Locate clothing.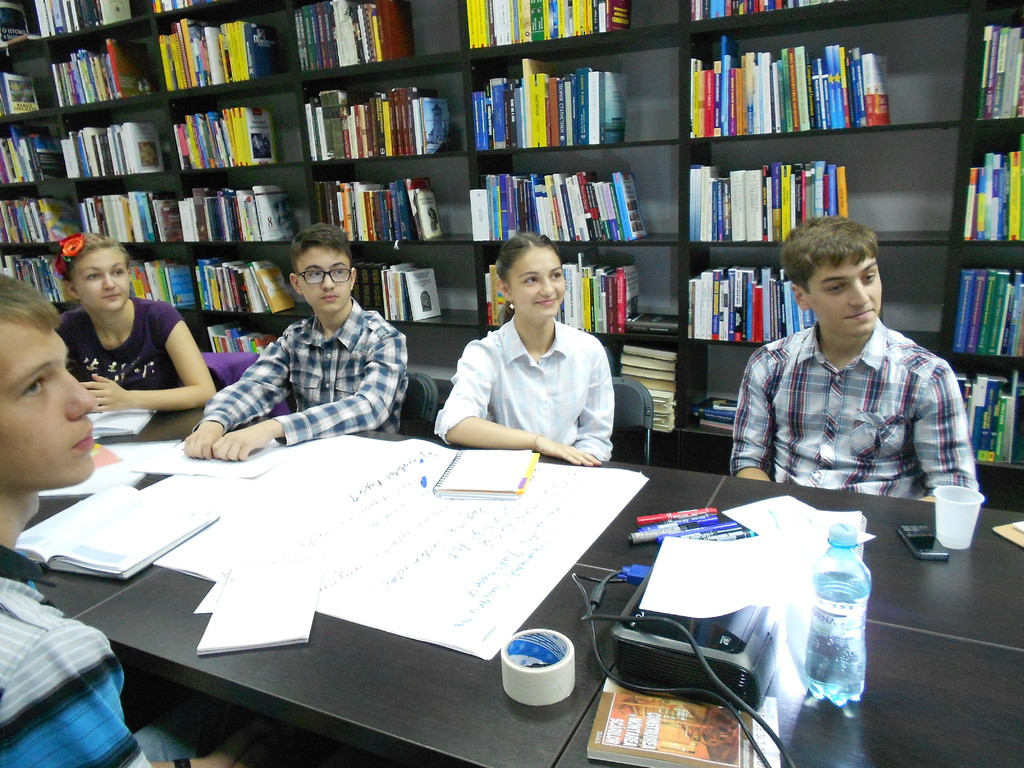
Bounding box: select_region(0, 543, 252, 767).
